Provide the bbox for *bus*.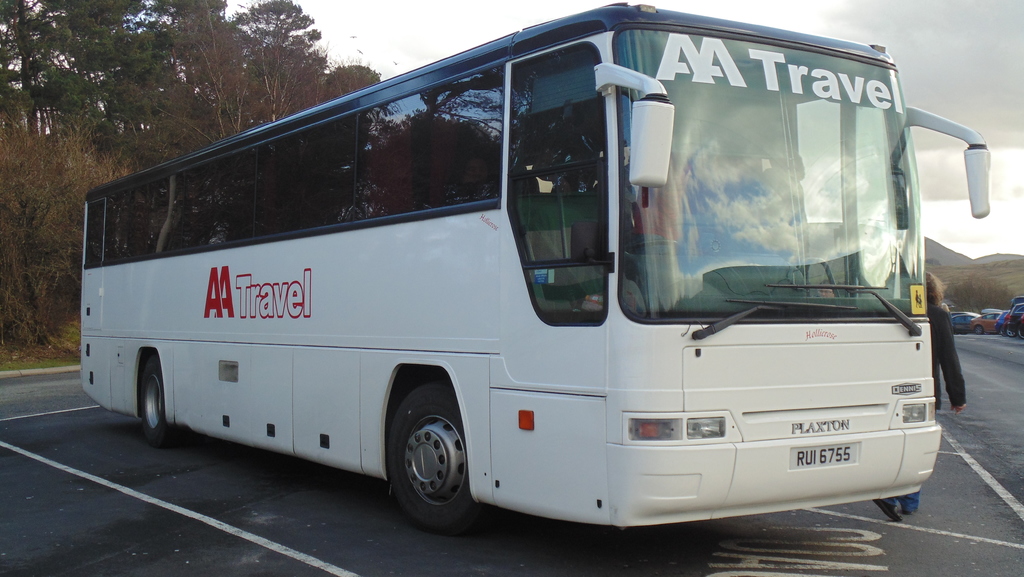
(x1=76, y1=0, x2=998, y2=542).
